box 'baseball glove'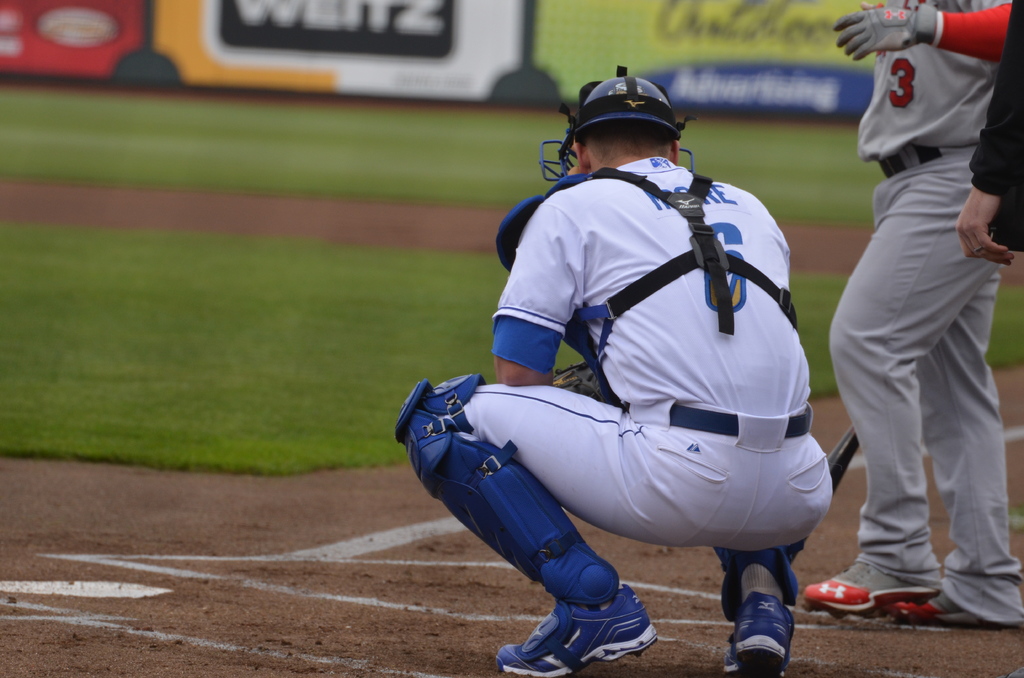
box(552, 356, 606, 402)
